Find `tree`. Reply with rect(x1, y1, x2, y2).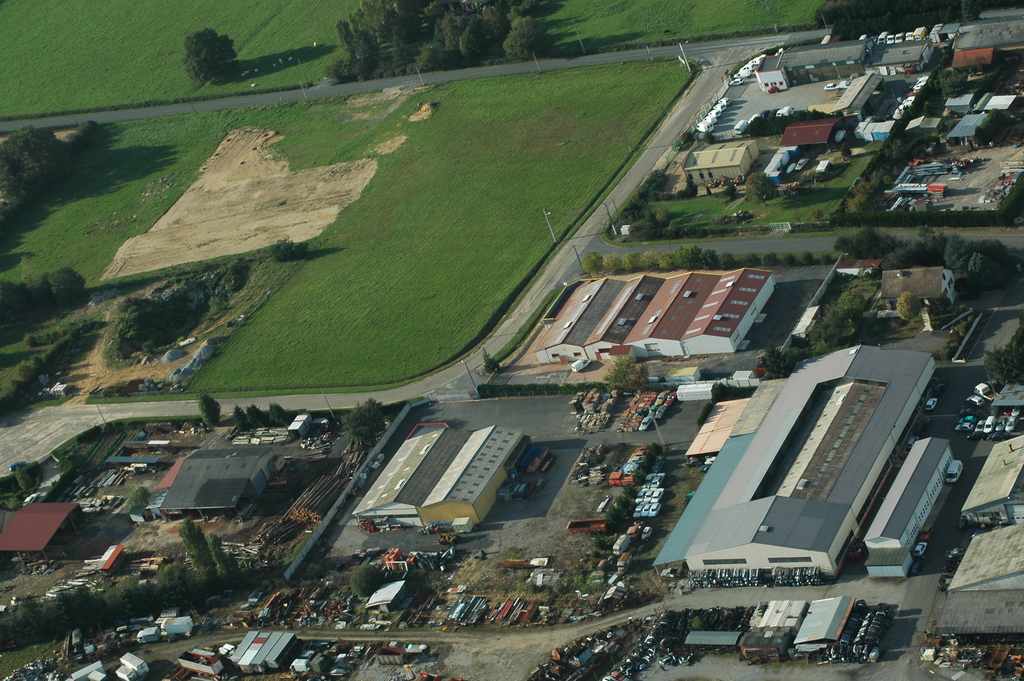
rect(339, 404, 389, 445).
